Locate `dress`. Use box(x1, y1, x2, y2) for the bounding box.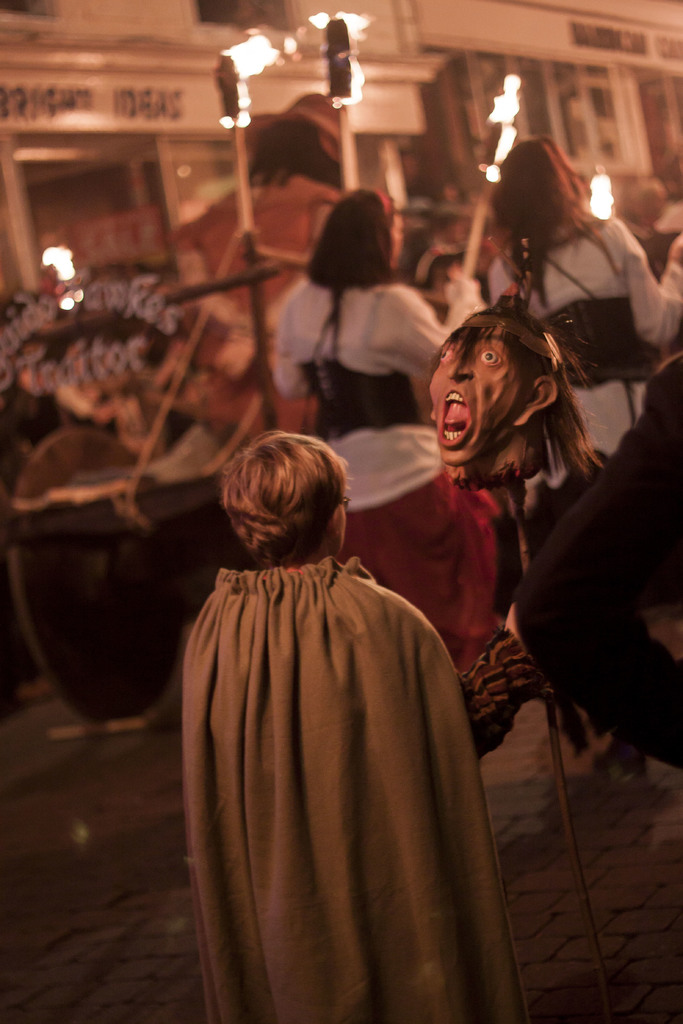
box(274, 274, 503, 673).
